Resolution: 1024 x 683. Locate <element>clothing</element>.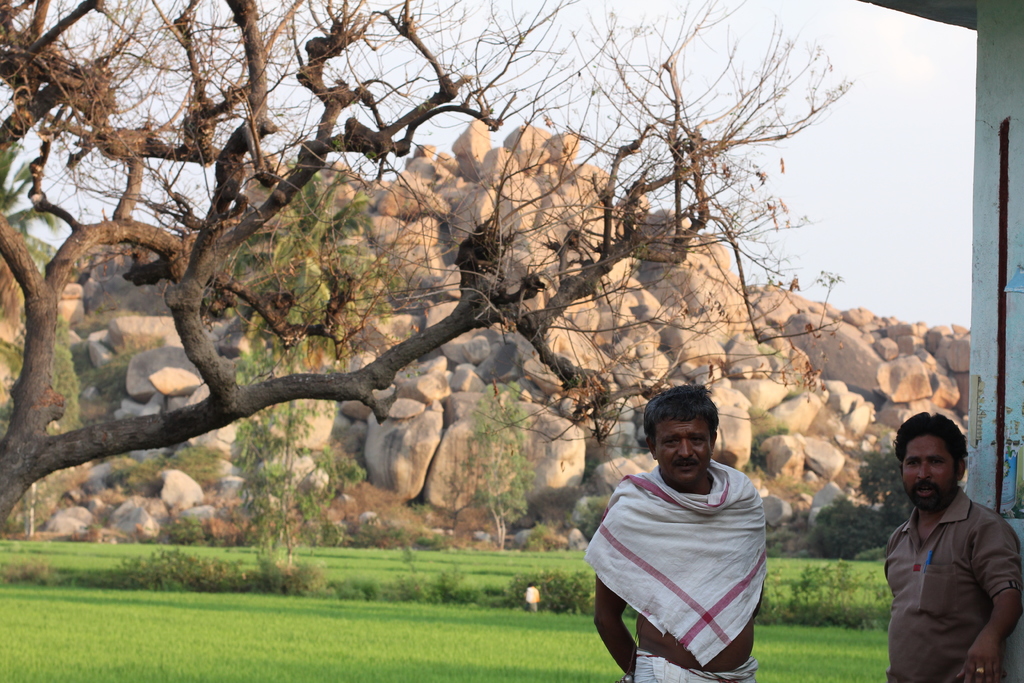
BBox(884, 481, 1023, 682).
